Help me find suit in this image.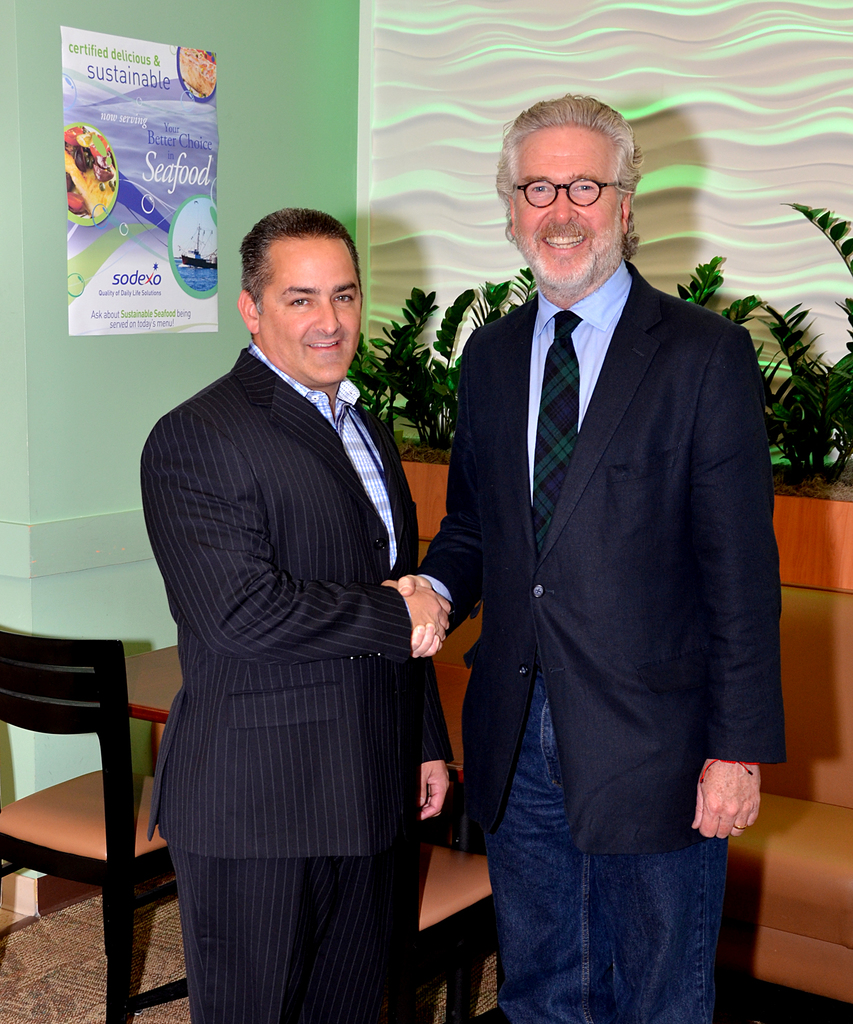
Found it: 138/206/462/1023.
